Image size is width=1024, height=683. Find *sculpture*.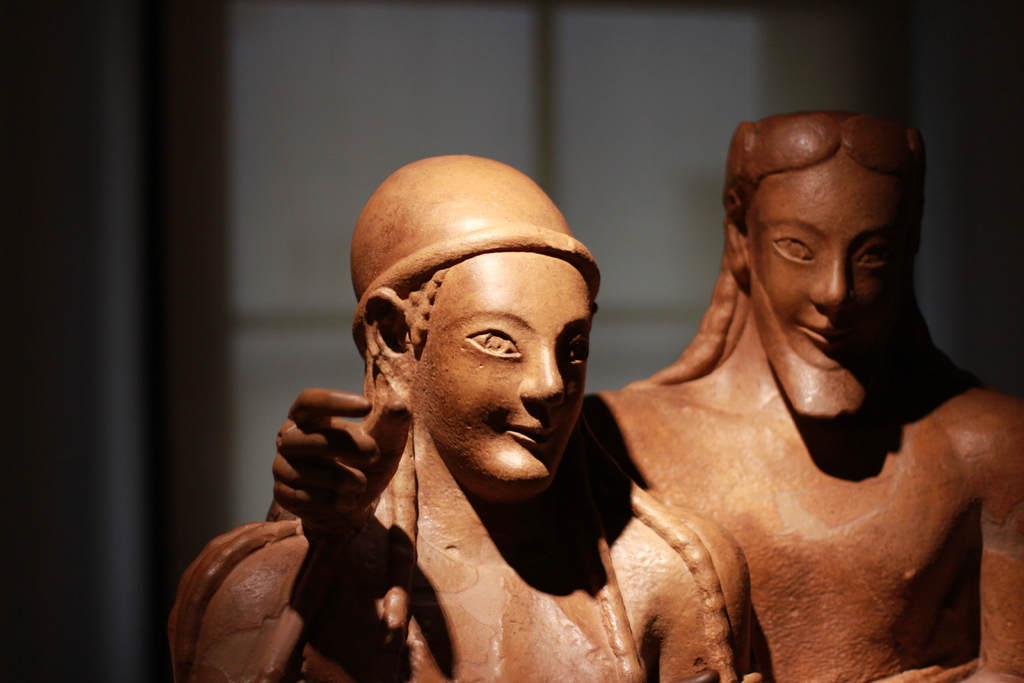
<box>174,148,750,682</box>.
